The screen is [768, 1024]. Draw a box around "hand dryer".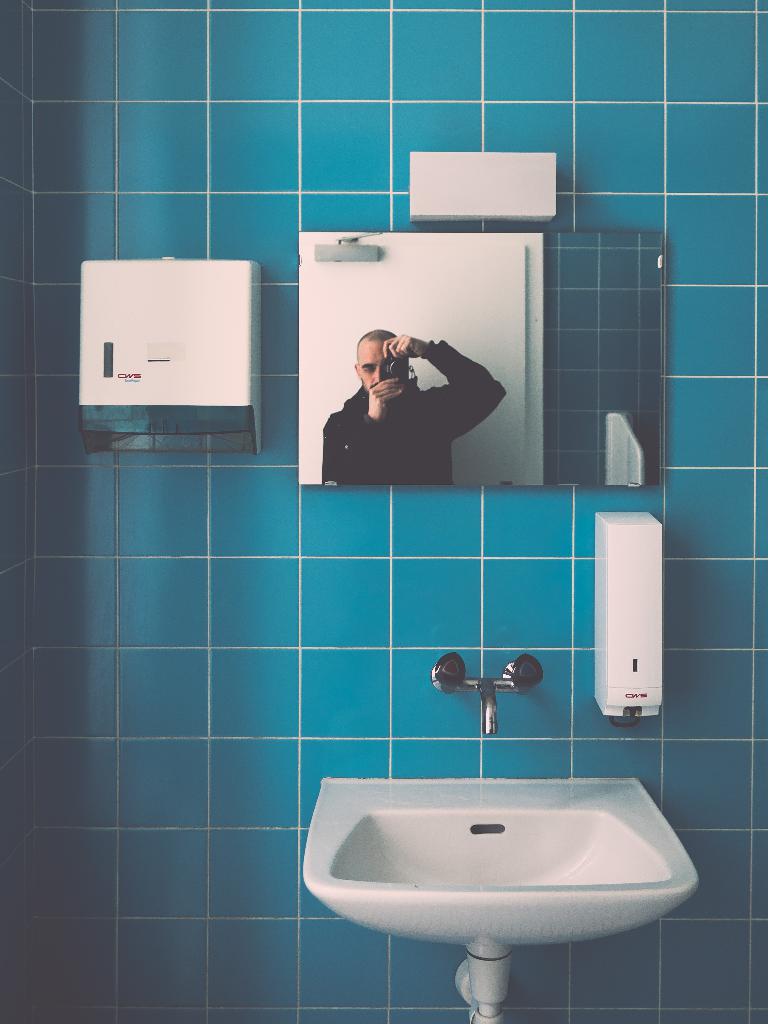
left=77, top=255, right=259, bottom=456.
